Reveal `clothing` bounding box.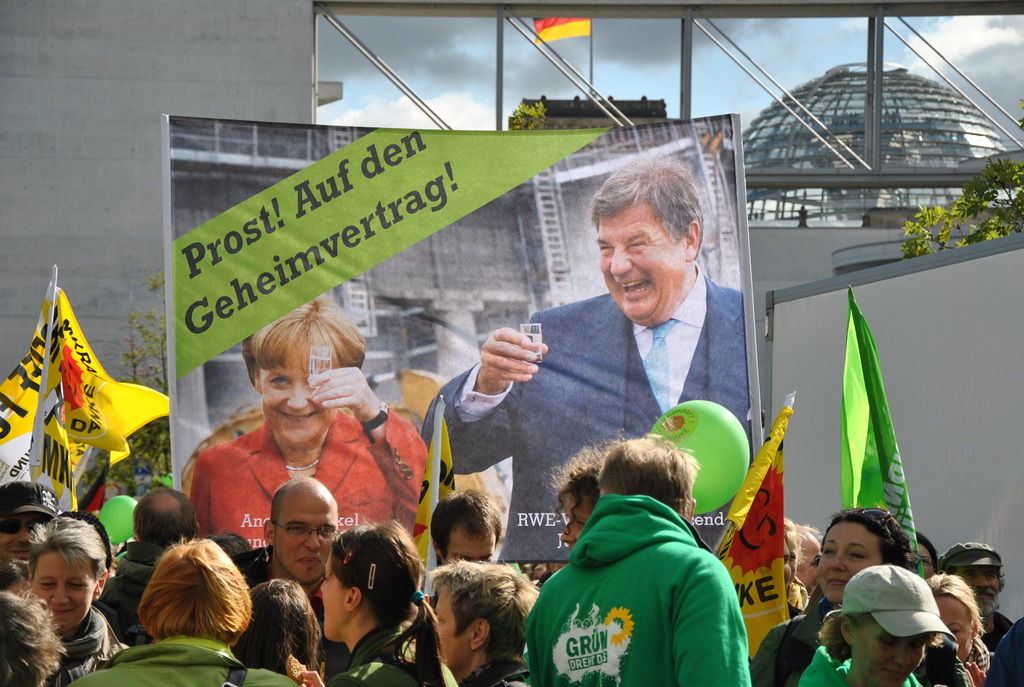
Revealed: 520,498,749,686.
